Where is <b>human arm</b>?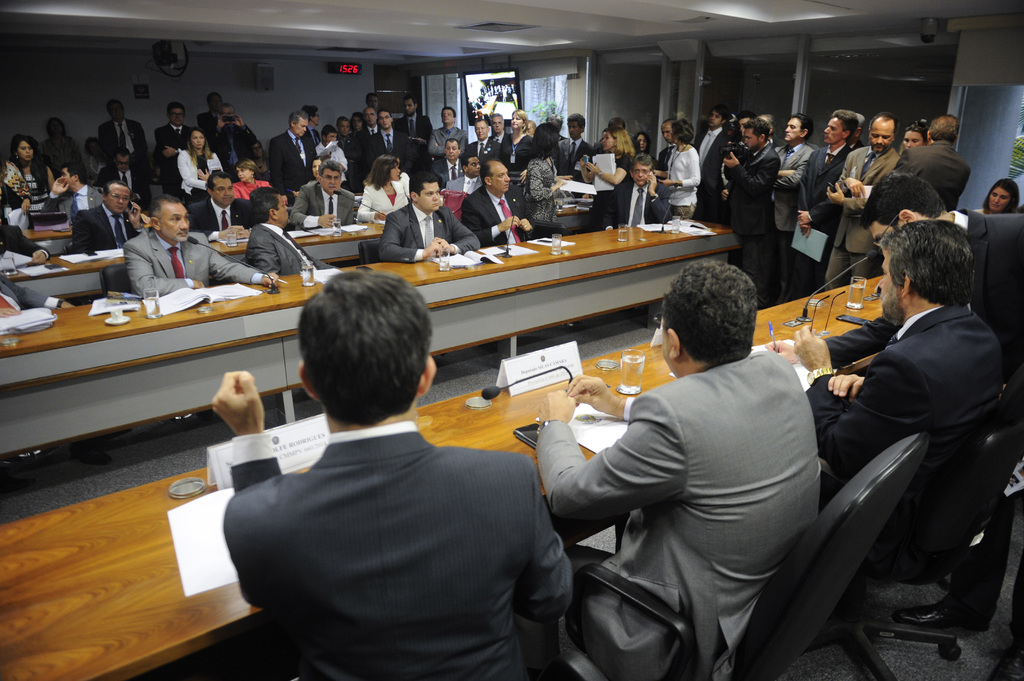
<box>72,206,97,257</box>.
